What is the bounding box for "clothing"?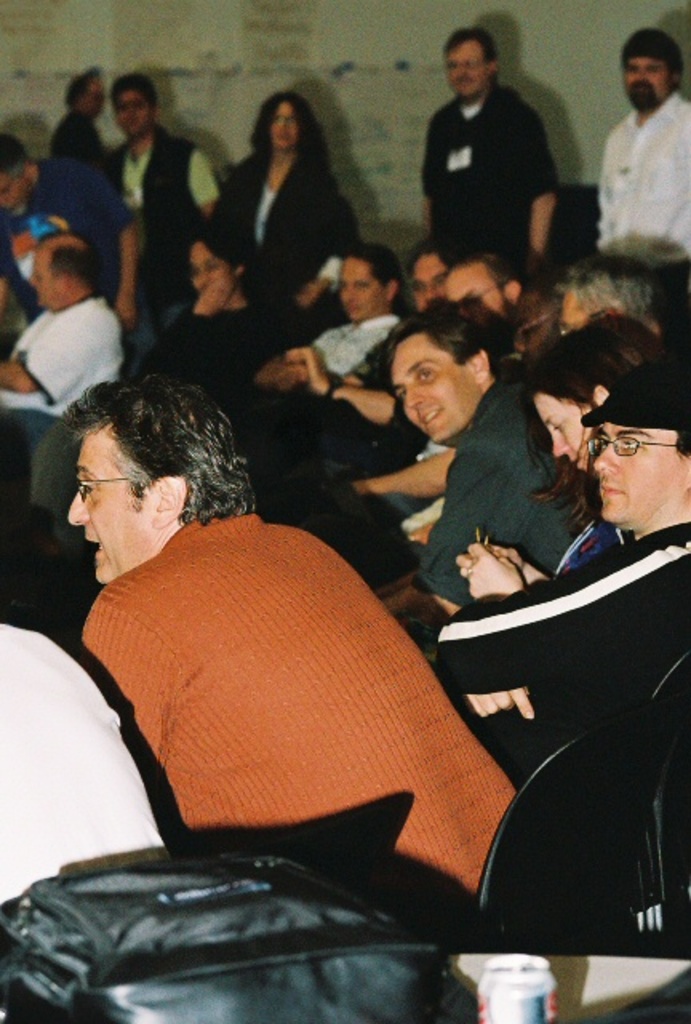
left=42, top=106, right=102, bottom=182.
